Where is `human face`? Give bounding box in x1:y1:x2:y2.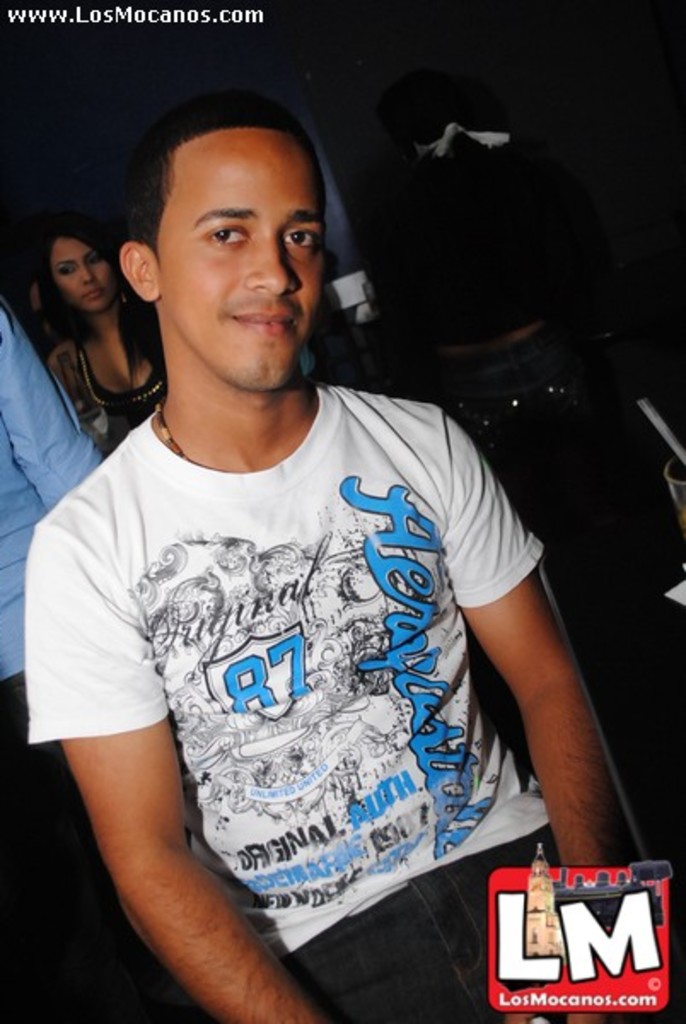
53:237:113:314.
